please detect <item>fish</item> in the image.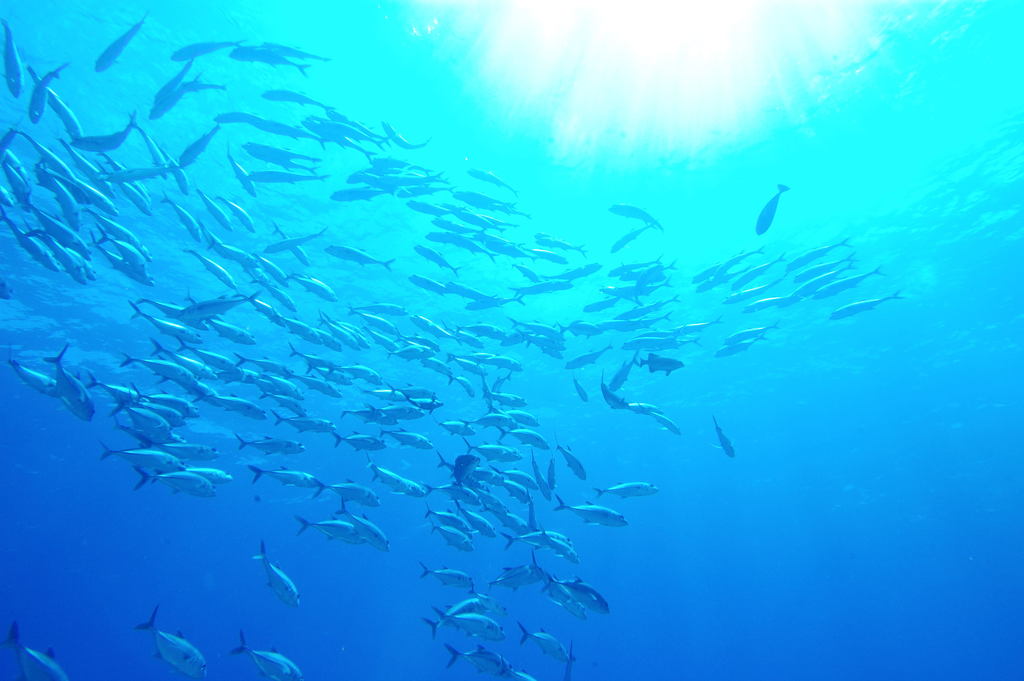
<bbox>422, 231, 495, 262</bbox>.
